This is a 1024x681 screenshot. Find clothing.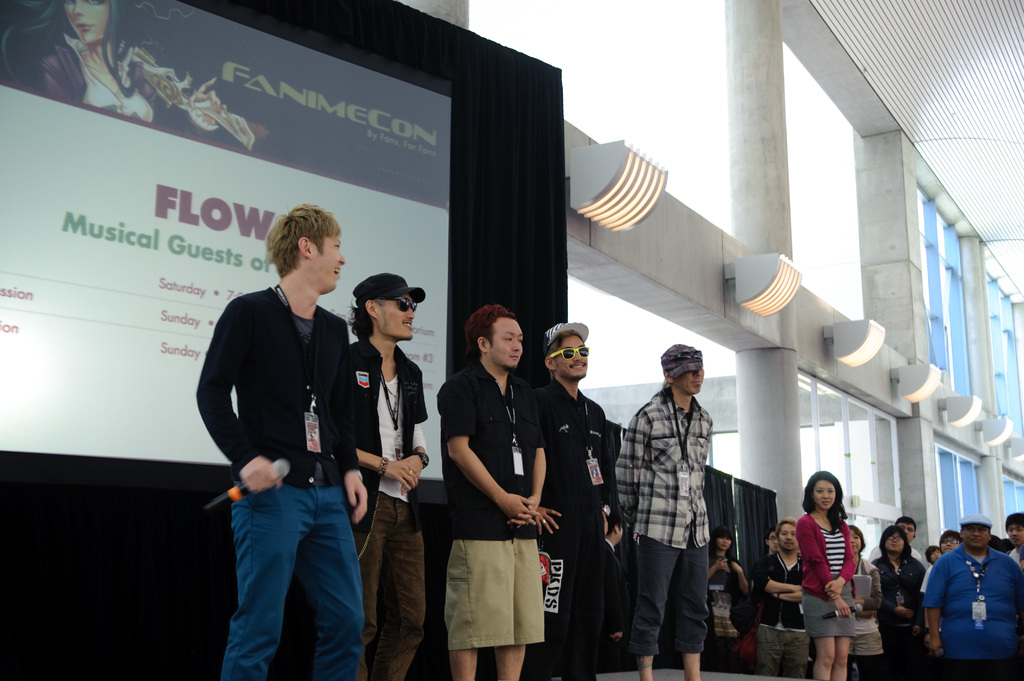
Bounding box: (x1=29, y1=28, x2=191, y2=138).
